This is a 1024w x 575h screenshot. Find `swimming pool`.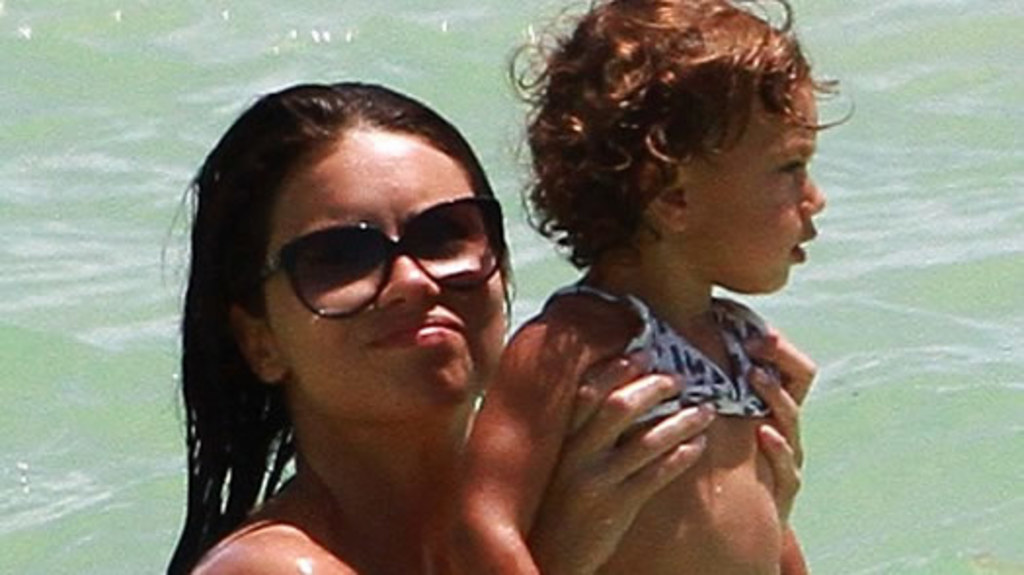
Bounding box: pyautogui.locateOnScreen(0, 0, 1022, 573).
